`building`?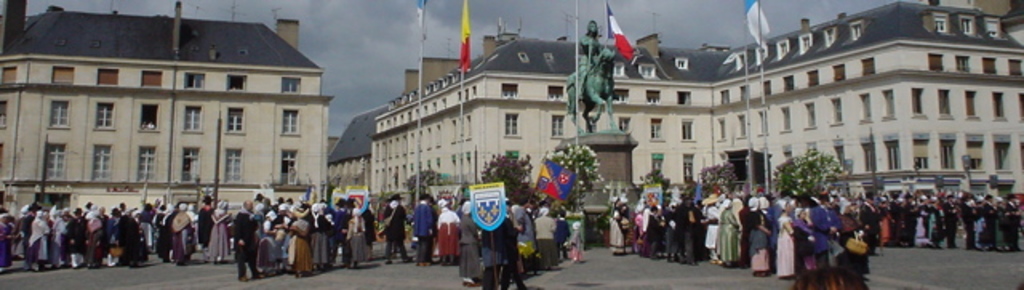
0, 0, 336, 215
